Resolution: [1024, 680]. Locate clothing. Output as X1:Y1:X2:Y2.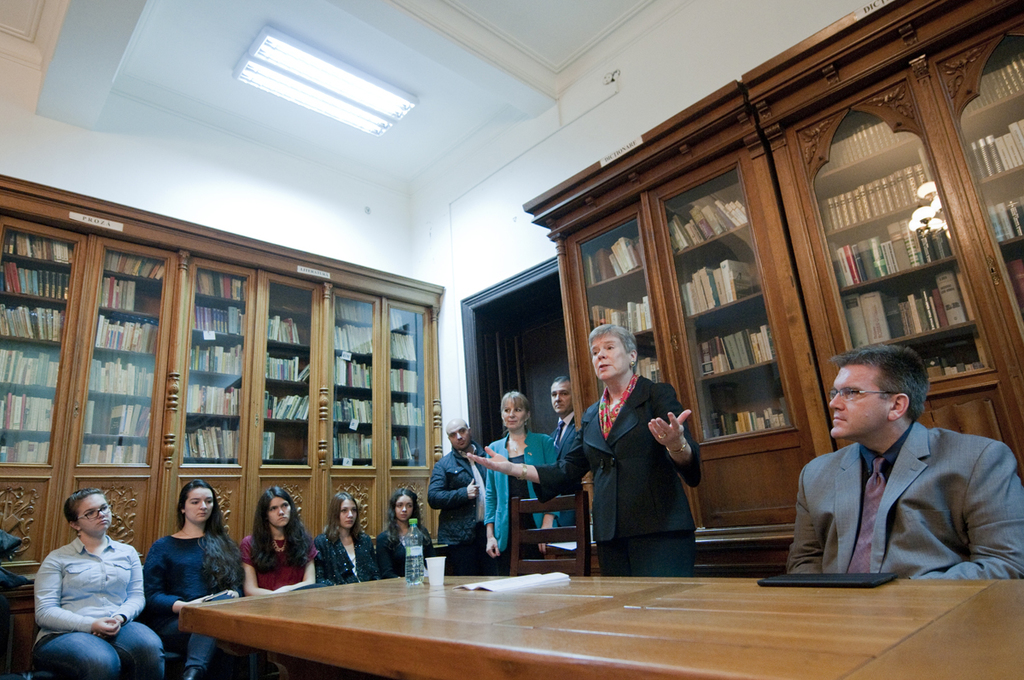
786:416:1015:599.
